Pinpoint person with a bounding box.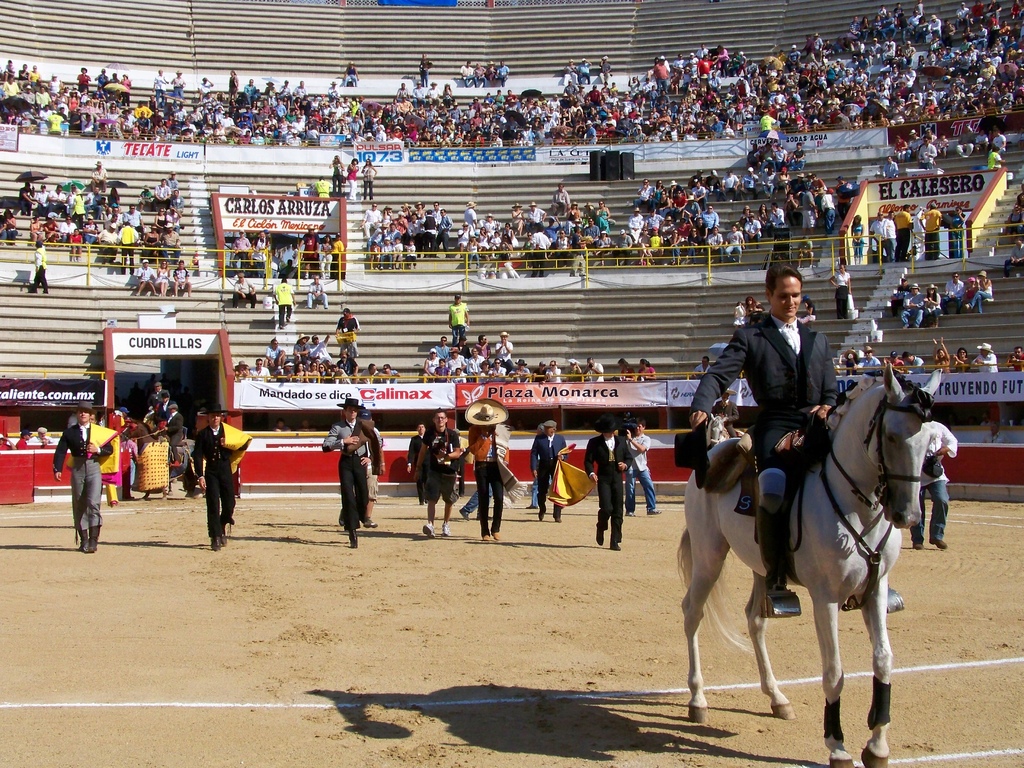
left=463, top=399, right=508, bottom=543.
